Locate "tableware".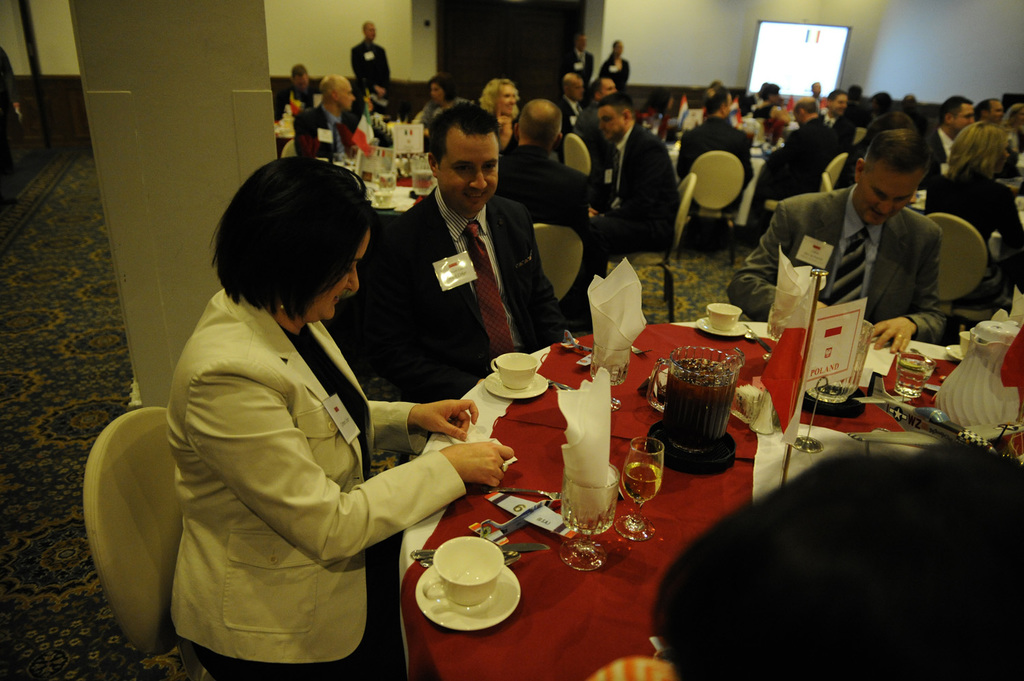
Bounding box: bbox(948, 342, 962, 364).
